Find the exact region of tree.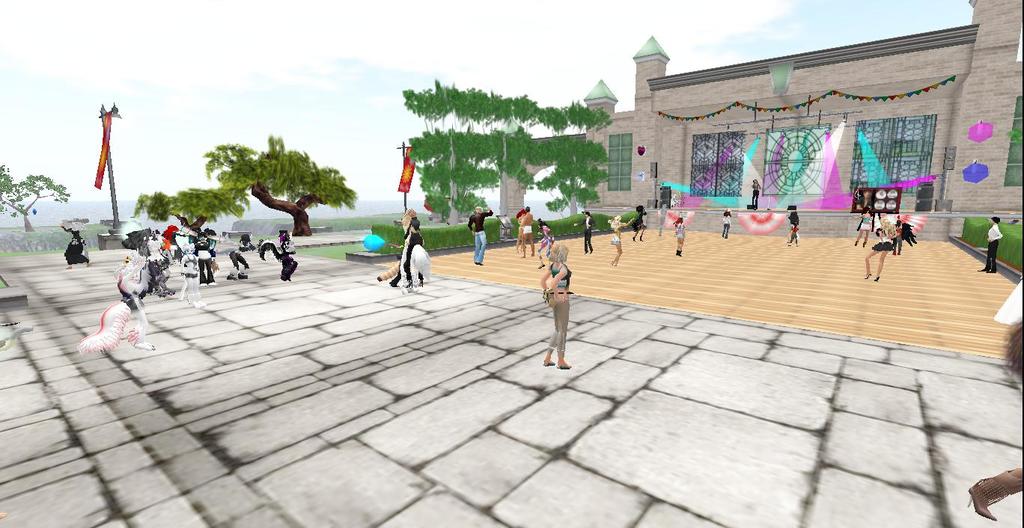
Exact region: bbox=[391, 75, 615, 240].
